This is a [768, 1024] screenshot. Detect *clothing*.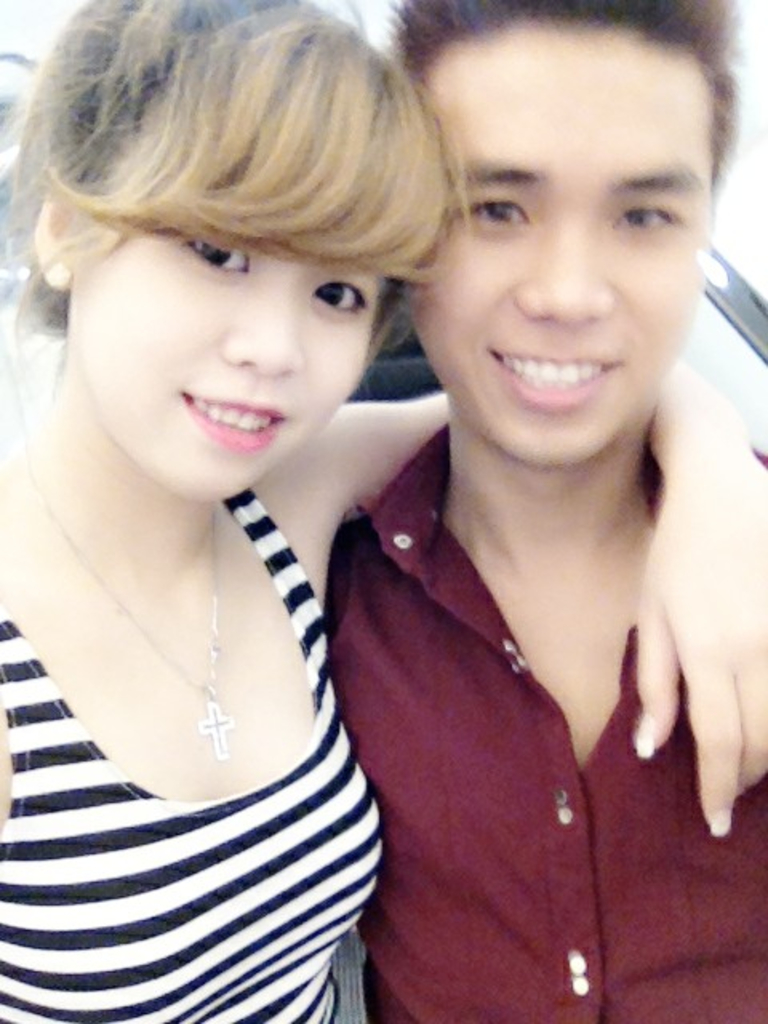
left=224, top=251, right=744, bottom=1014.
